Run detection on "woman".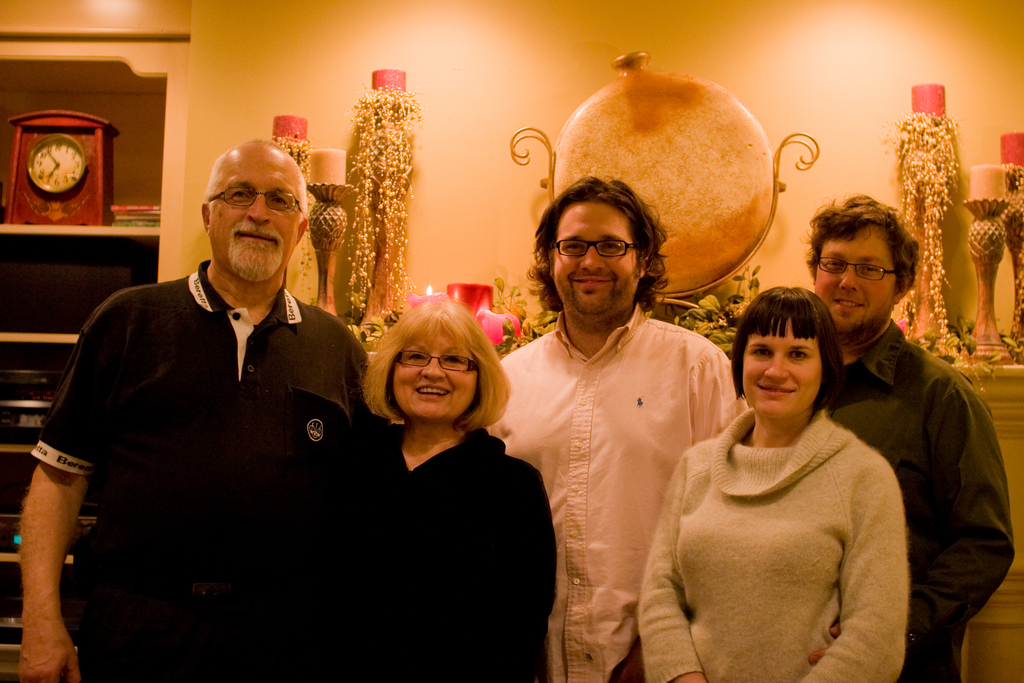
Result: pyautogui.locateOnScreen(306, 295, 557, 682).
